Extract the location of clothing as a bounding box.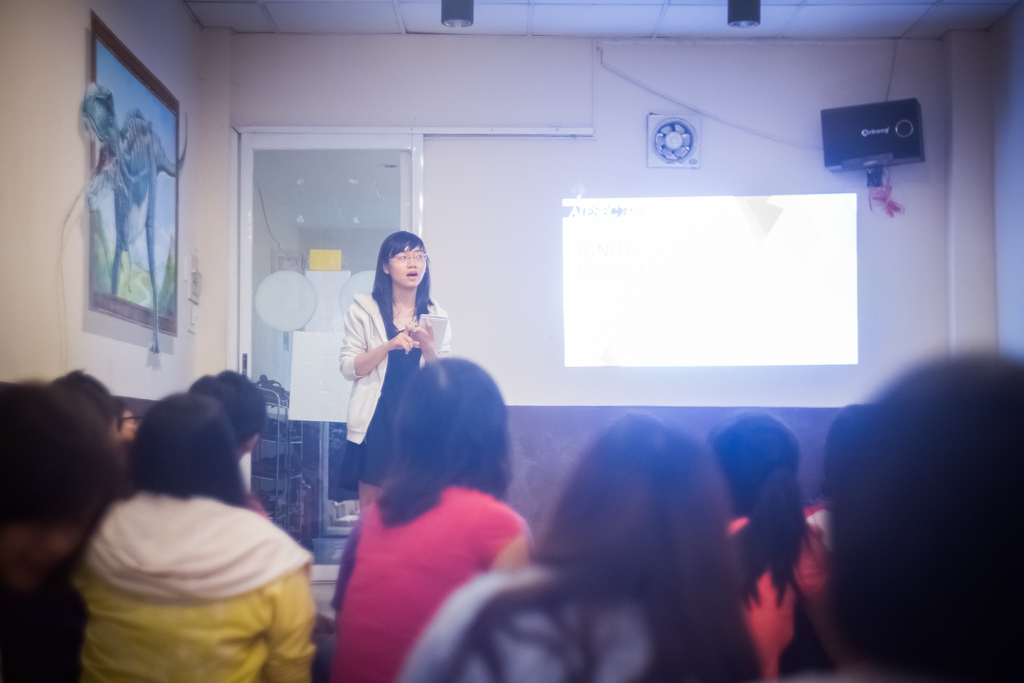
[x1=68, y1=495, x2=319, y2=682].
